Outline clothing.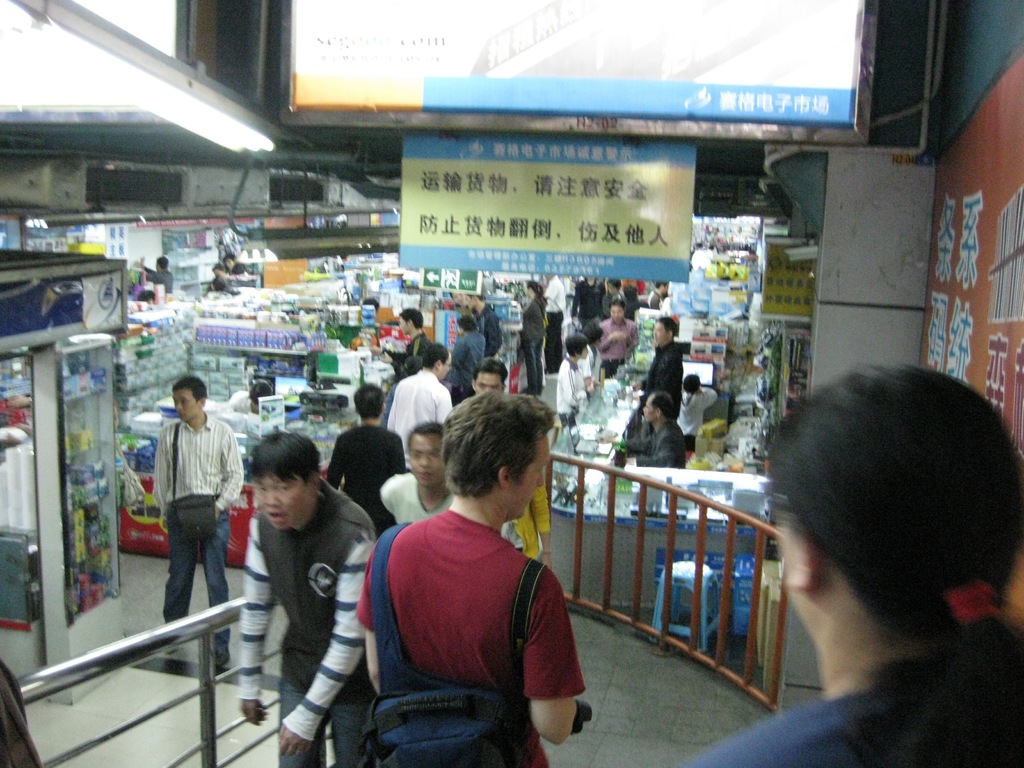
Outline: (477, 307, 504, 349).
